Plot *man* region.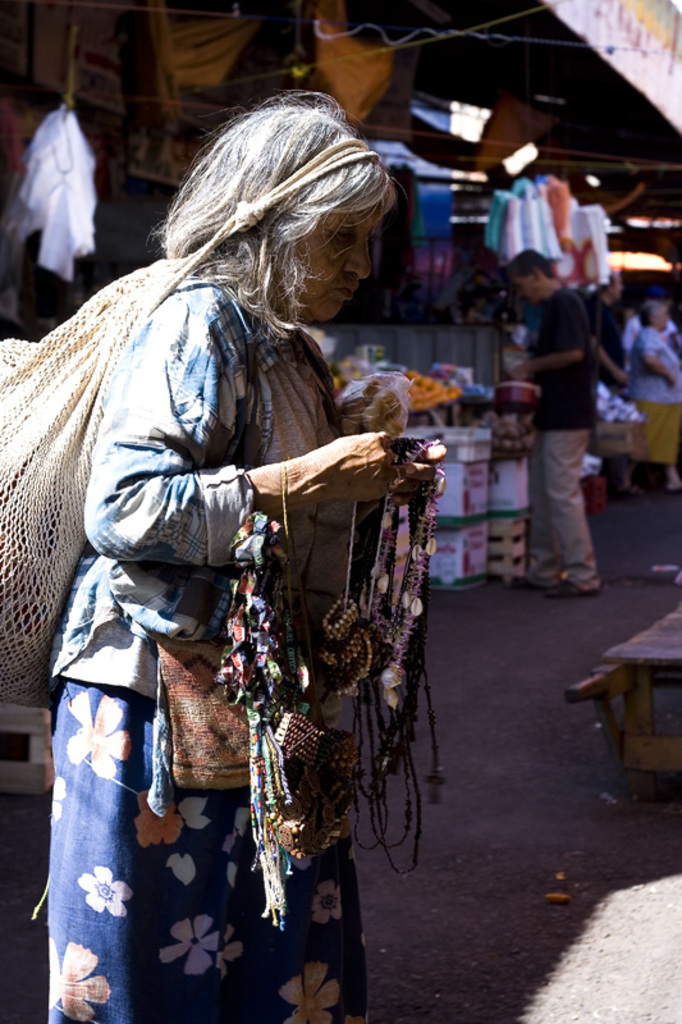
Plotted at <region>490, 237, 609, 589</region>.
